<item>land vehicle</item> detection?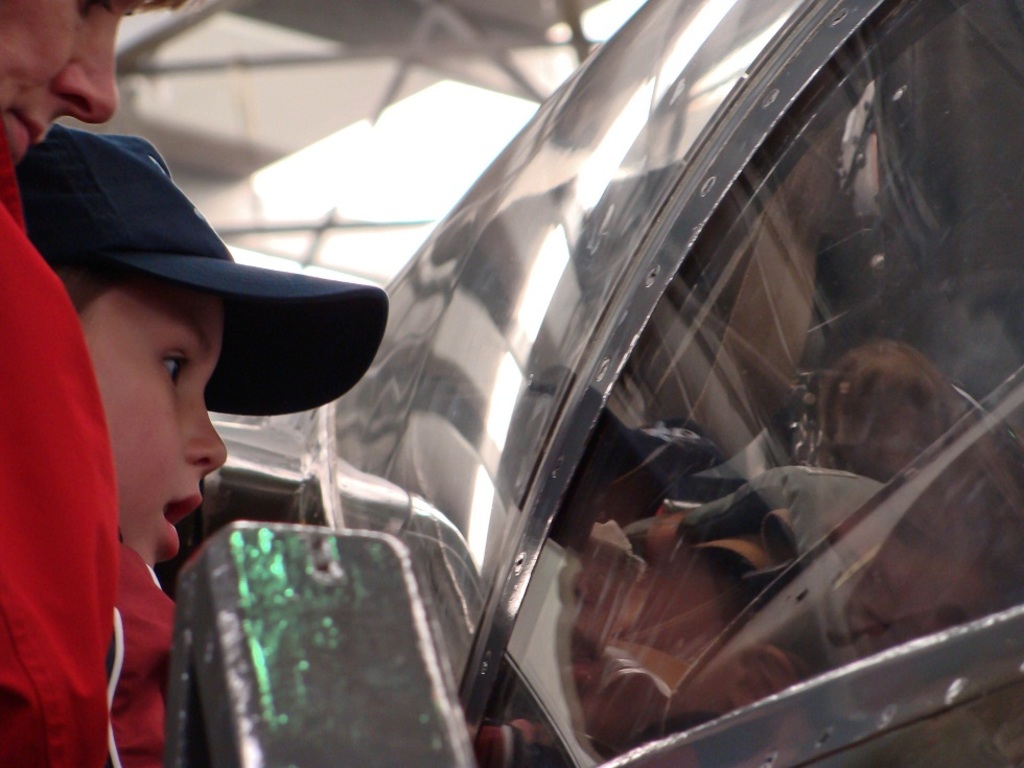
BBox(0, 15, 1023, 750)
